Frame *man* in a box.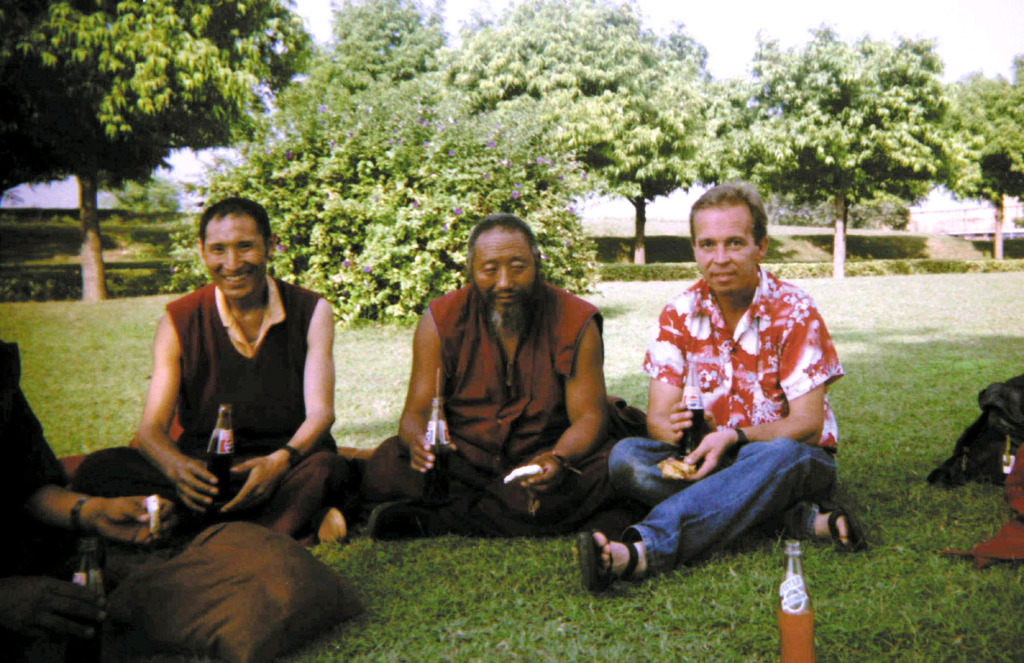
[73, 195, 358, 541].
